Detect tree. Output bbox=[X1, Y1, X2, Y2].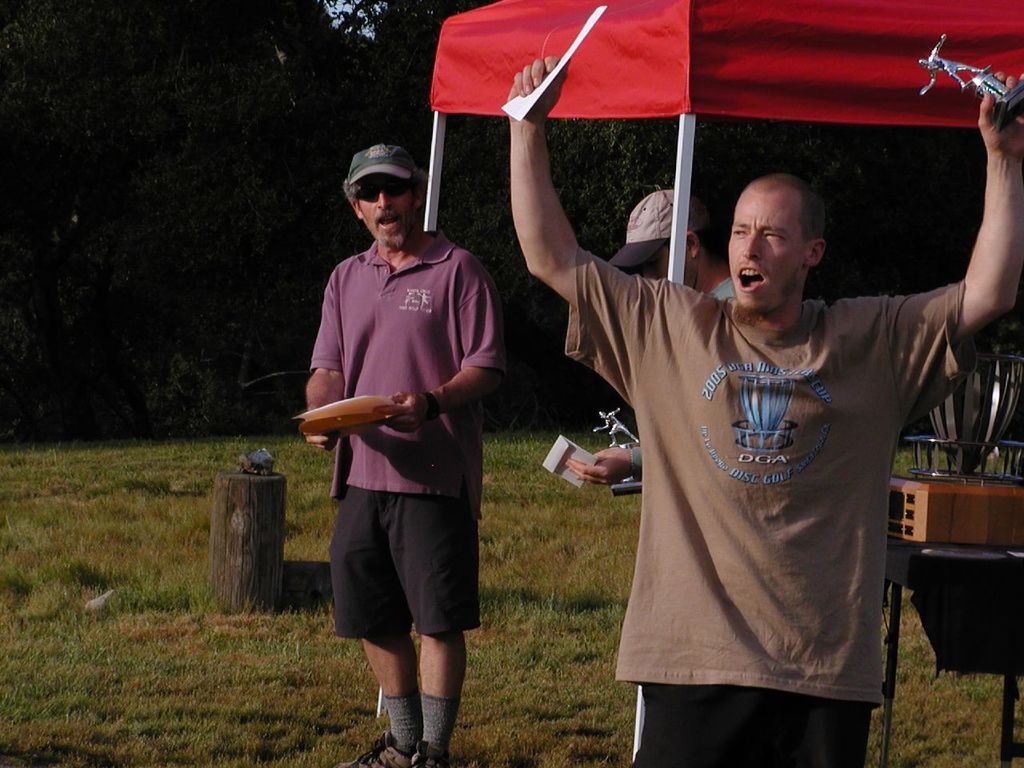
bbox=[580, 98, 976, 346].
